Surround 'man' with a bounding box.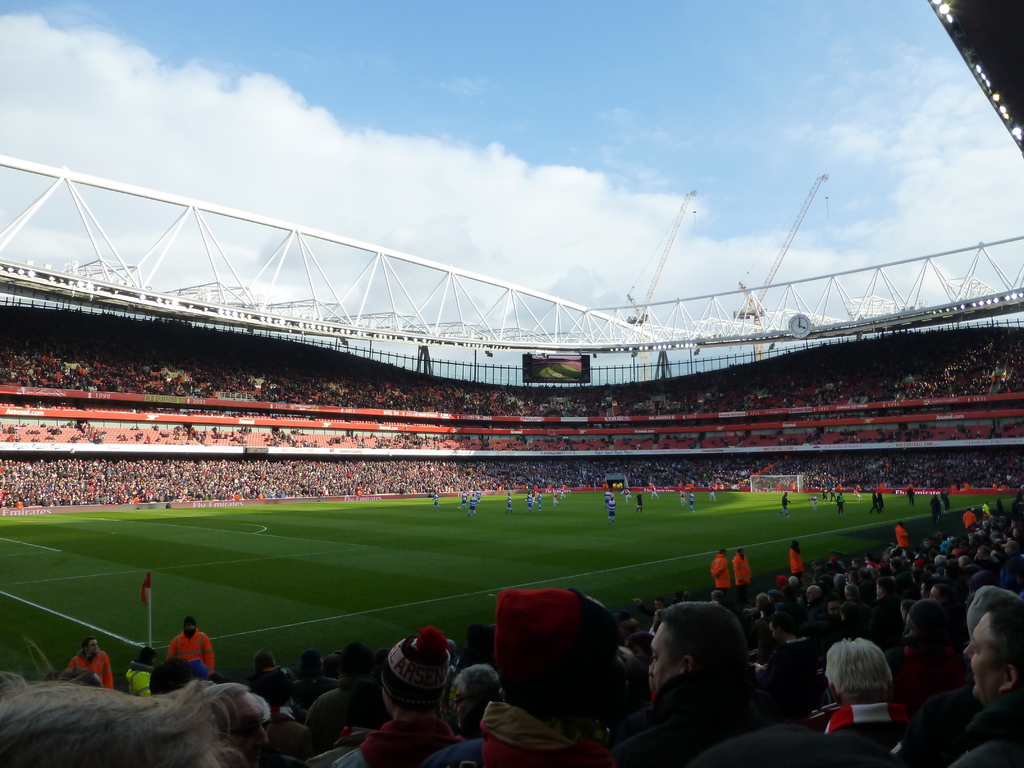
[503, 490, 513, 513].
